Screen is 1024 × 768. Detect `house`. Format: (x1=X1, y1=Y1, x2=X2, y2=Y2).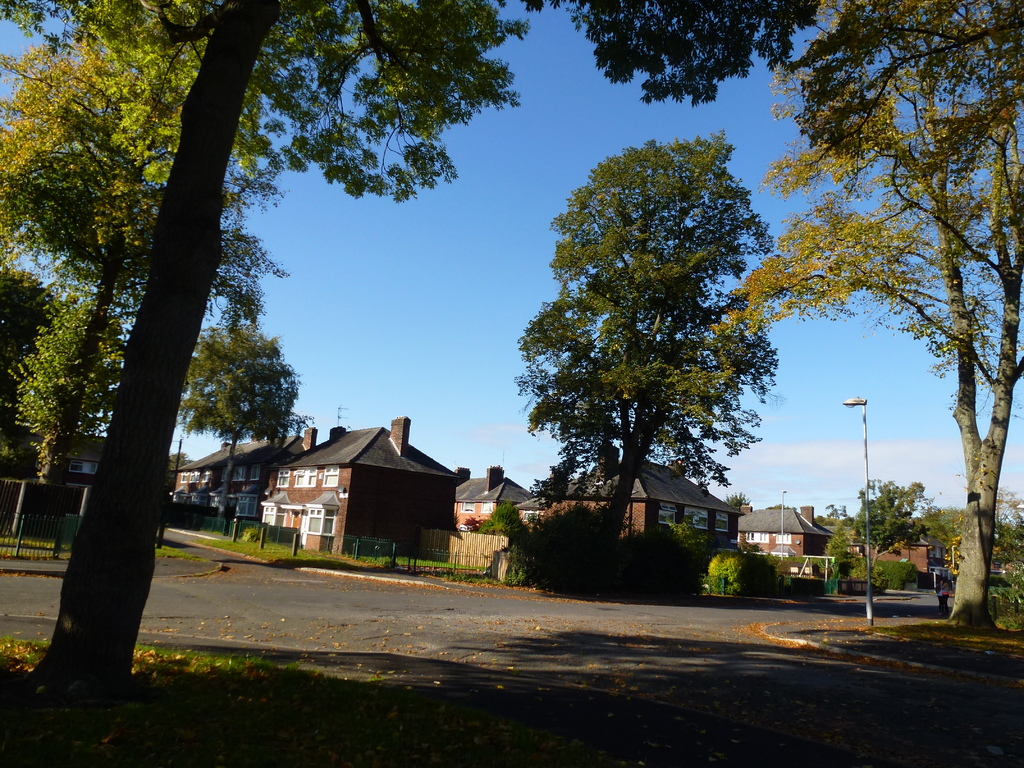
(x1=535, y1=451, x2=747, y2=563).
